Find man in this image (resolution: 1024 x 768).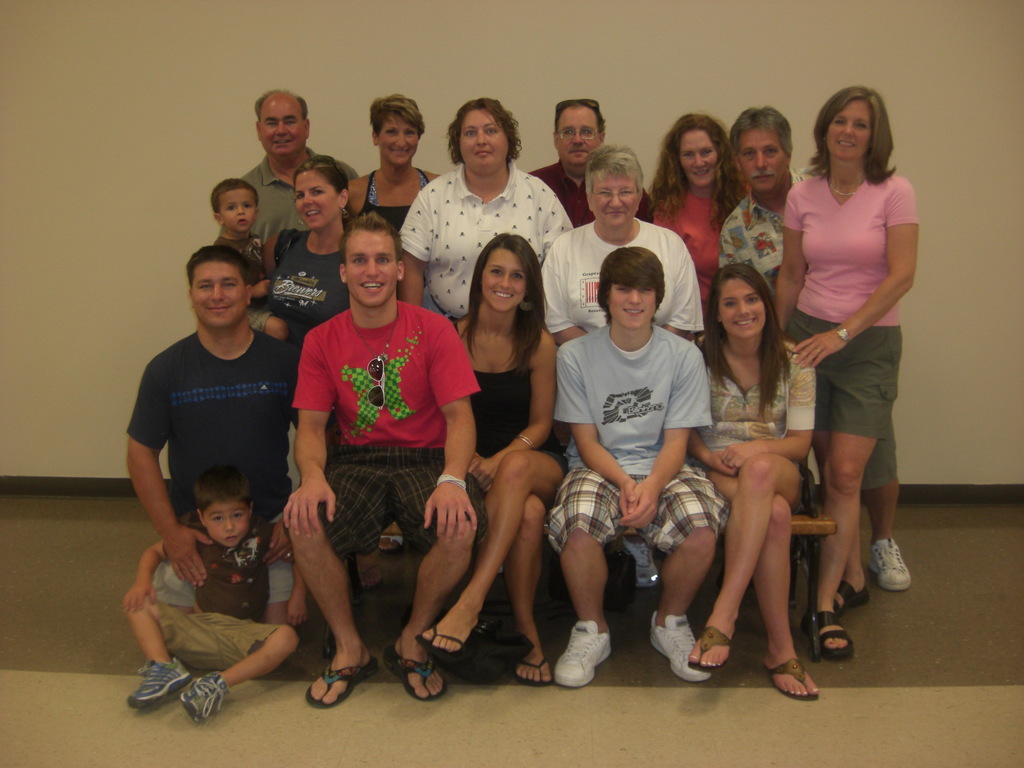
232:92:370:245.
